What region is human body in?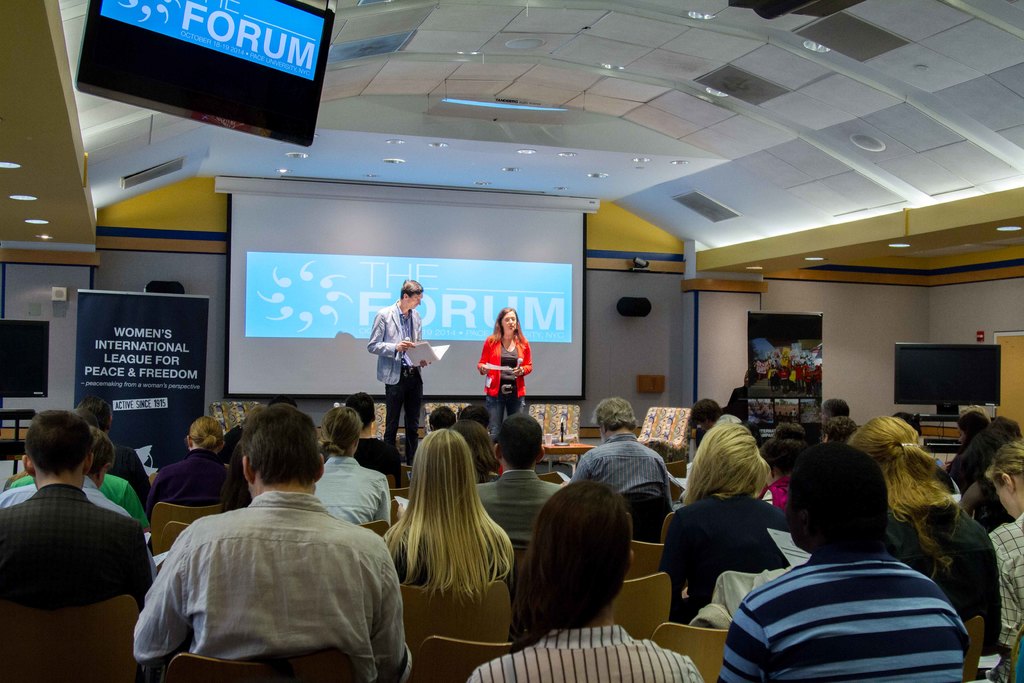
box(758, 434, 805, 513).
